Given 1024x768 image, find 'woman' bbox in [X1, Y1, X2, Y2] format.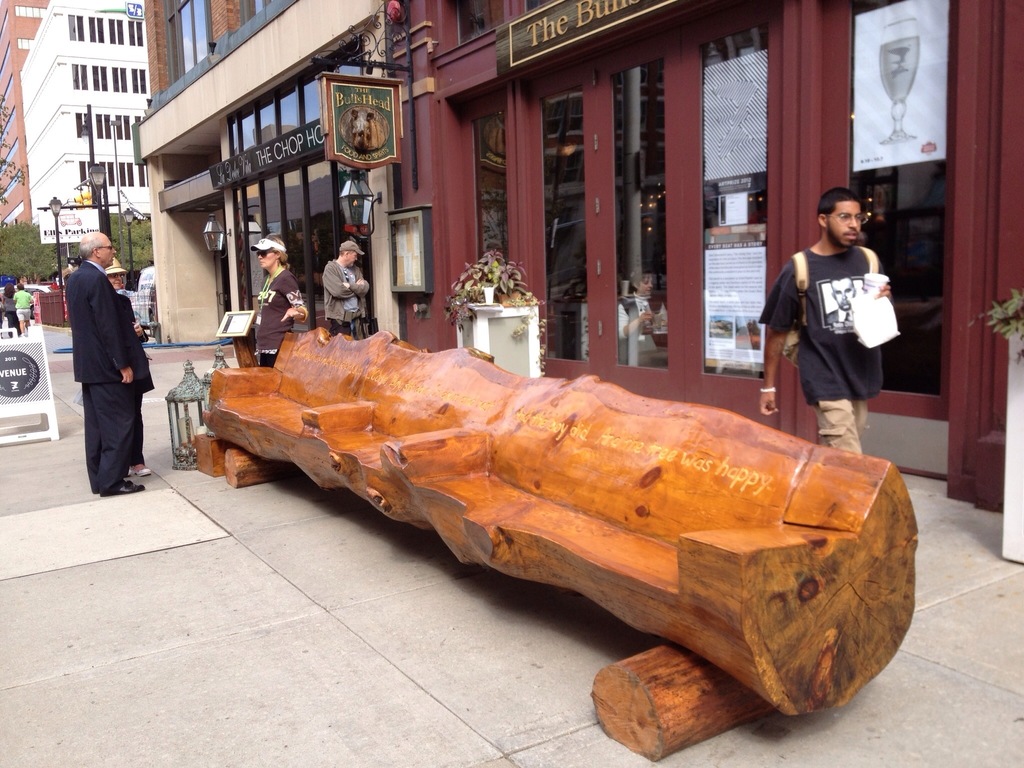
[106, 257, 154, 479].
